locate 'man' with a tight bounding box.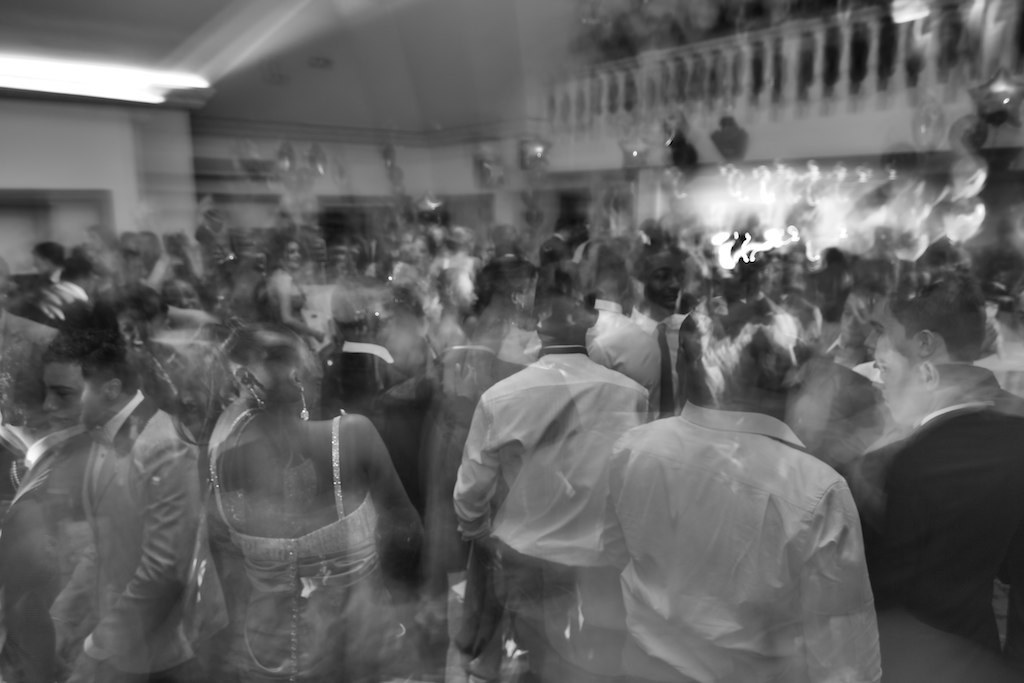
[444,319,657,671].
